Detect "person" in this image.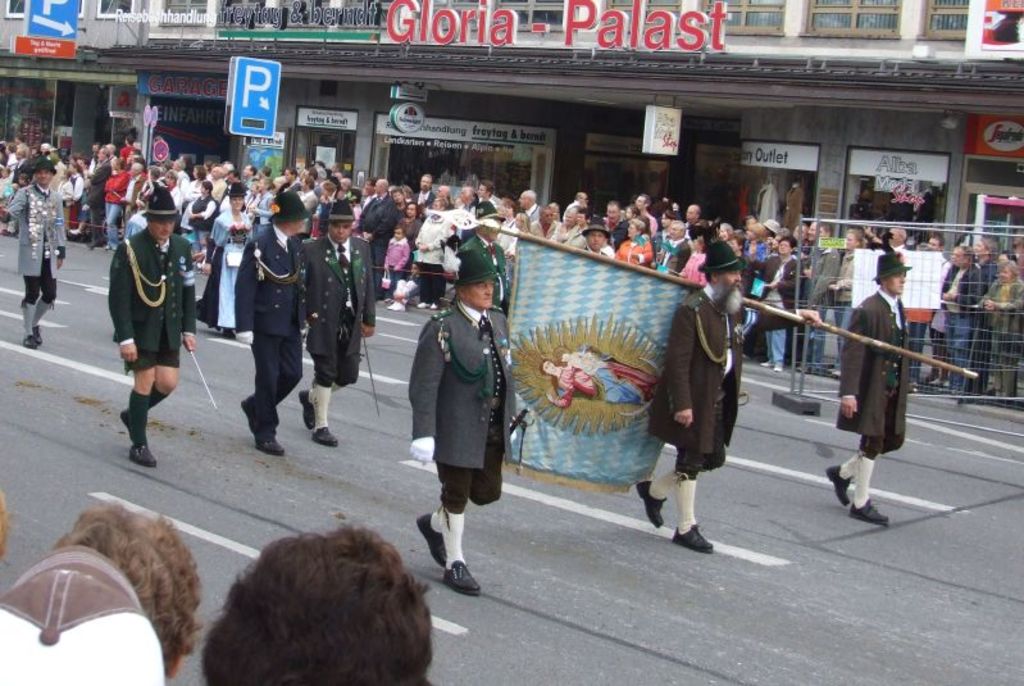
Detection: bbox=[103, 183, 187, 469].
